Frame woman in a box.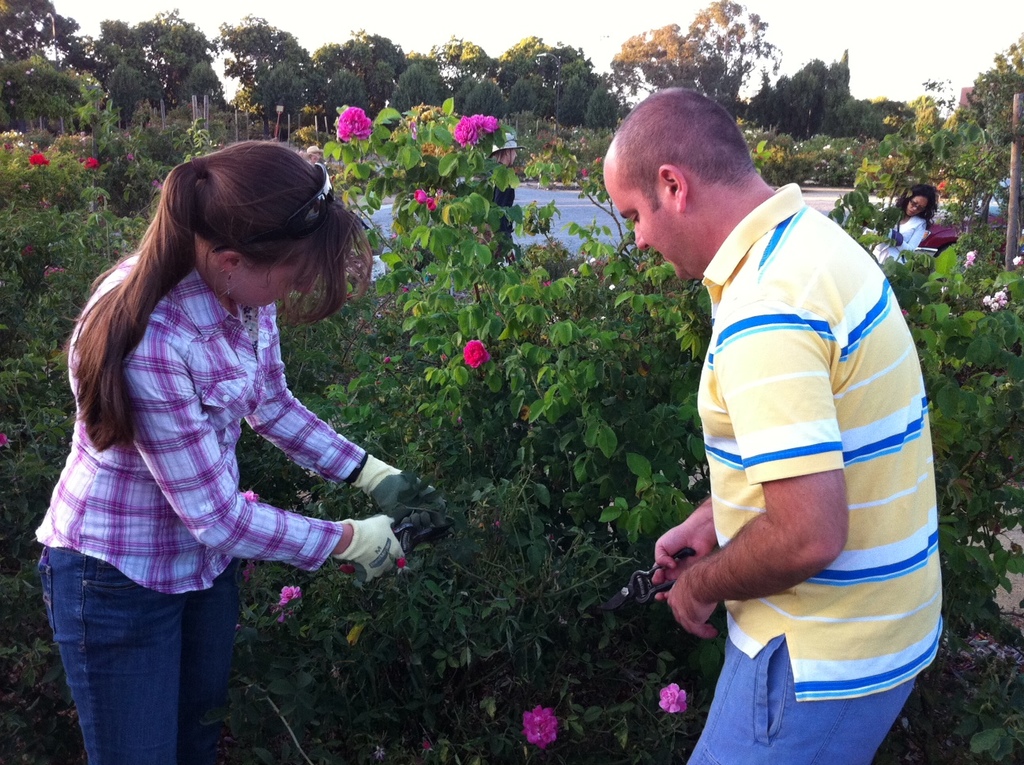
32, 93, 461, 743.
